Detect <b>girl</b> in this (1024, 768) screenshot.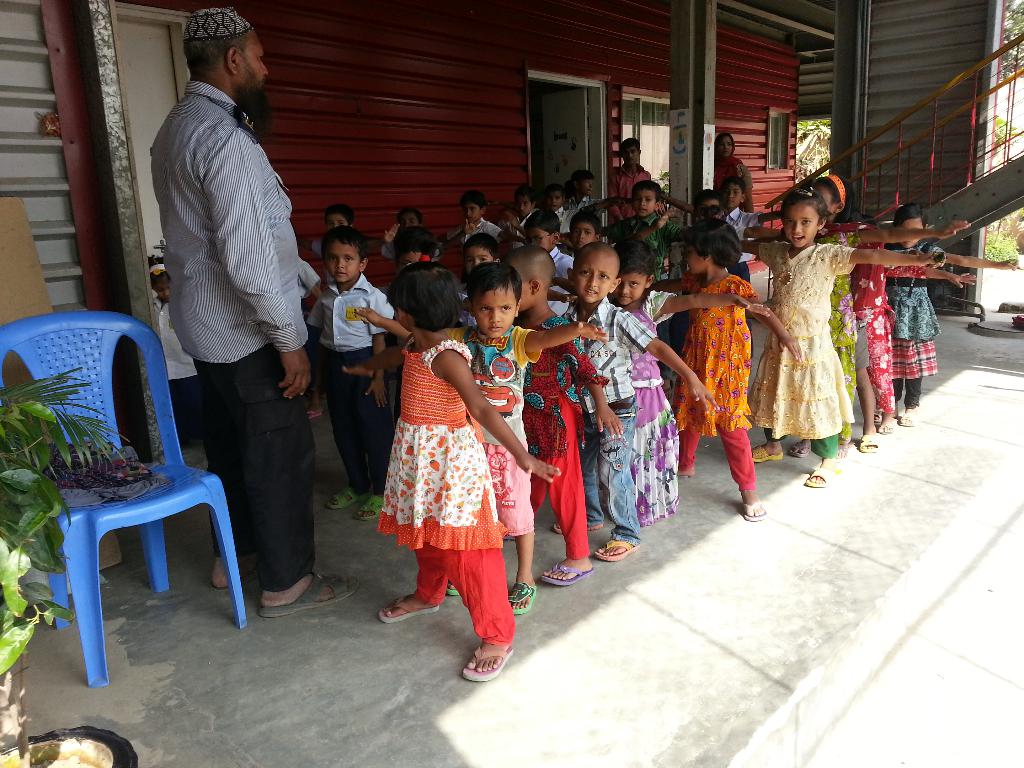
Detection: select_region(353, 260, 559, 679).
